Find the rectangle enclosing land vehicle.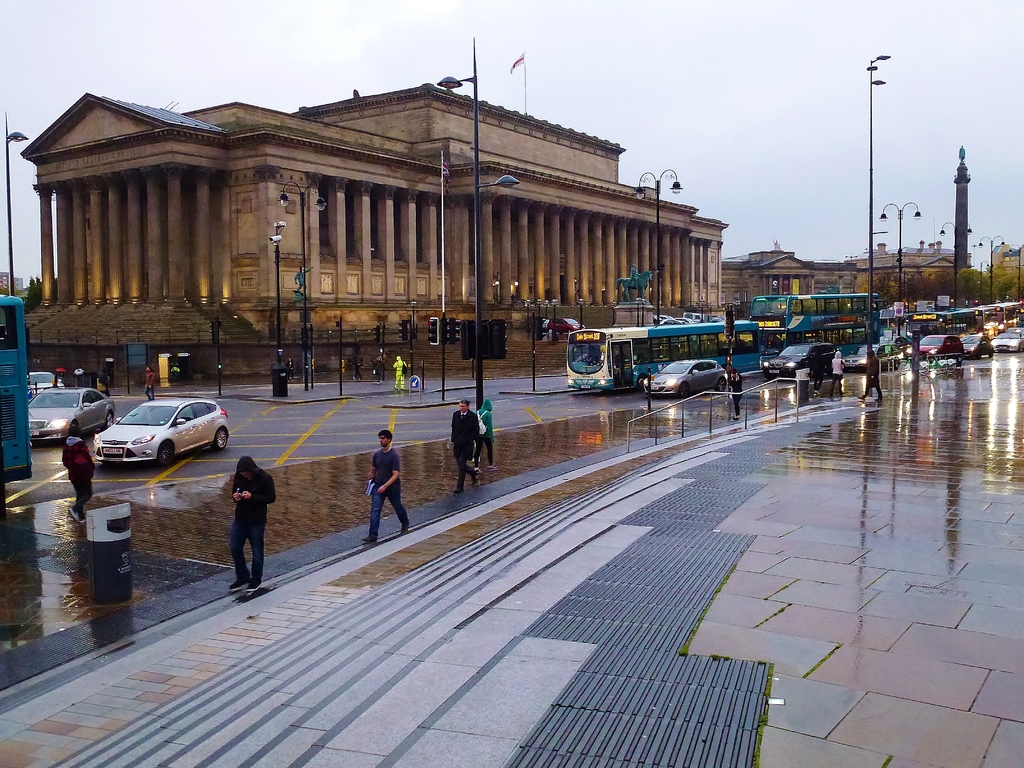
pyautogui.locateOnScreen(760, 342, 836, 379).
